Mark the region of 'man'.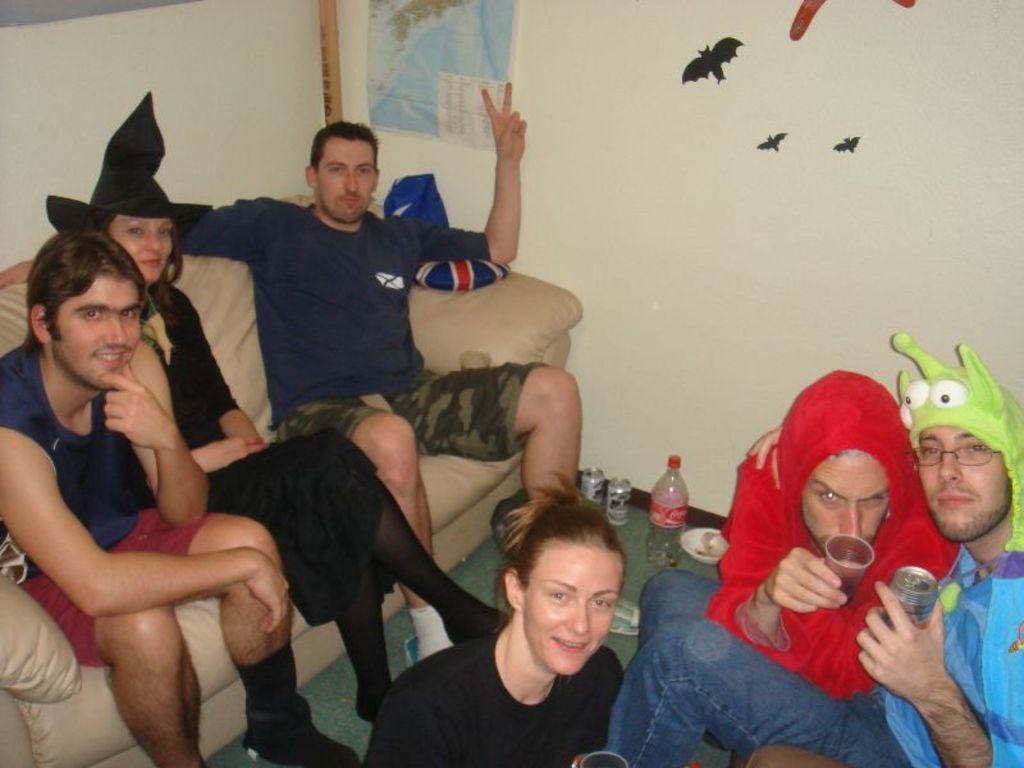
Region: (0,232,364,767).
